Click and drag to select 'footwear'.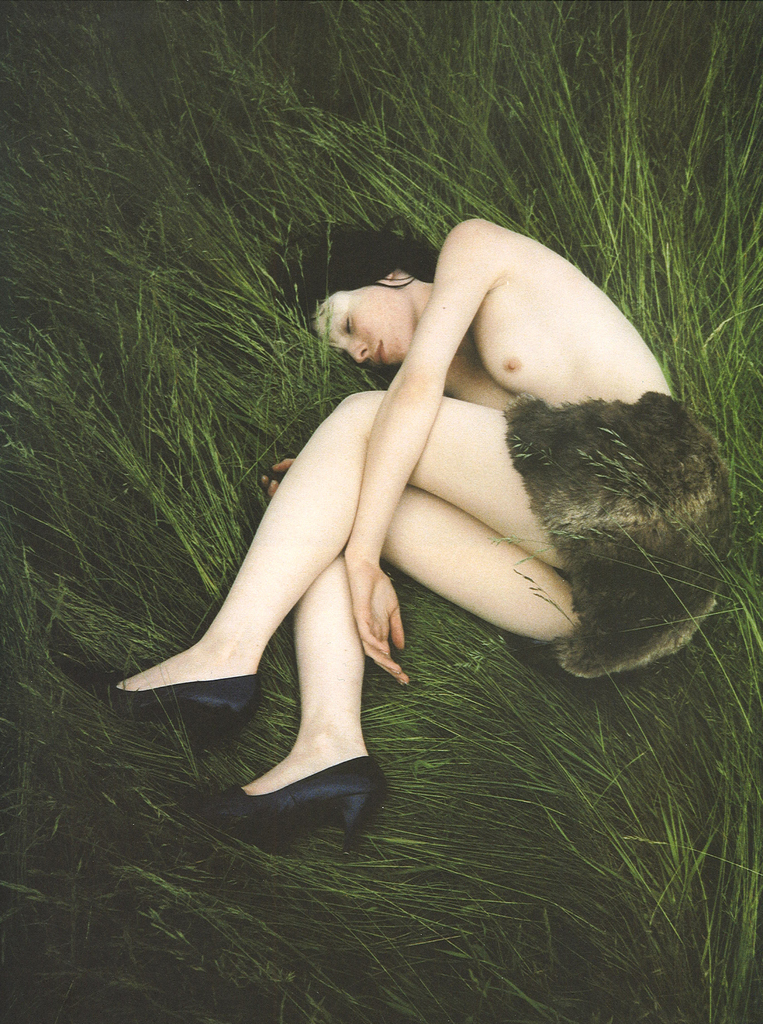
Selection: (x1=74, y1=662, x2=267, y2=743).
